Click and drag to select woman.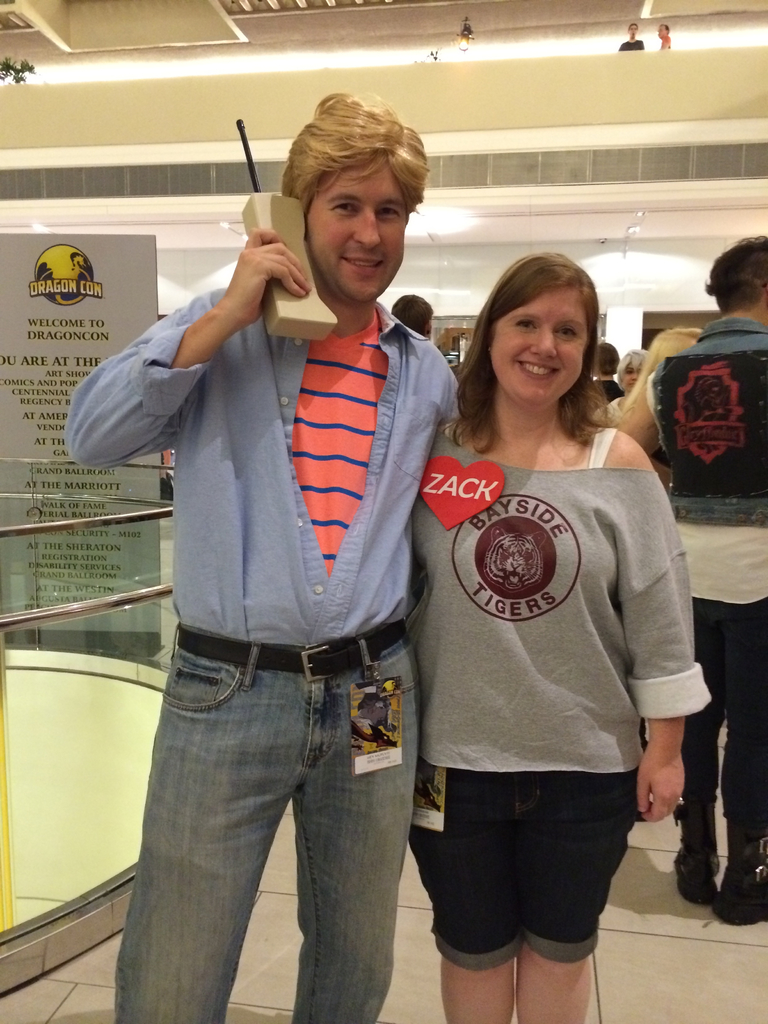
Selection: rect(385, 235, 693, 1012).
